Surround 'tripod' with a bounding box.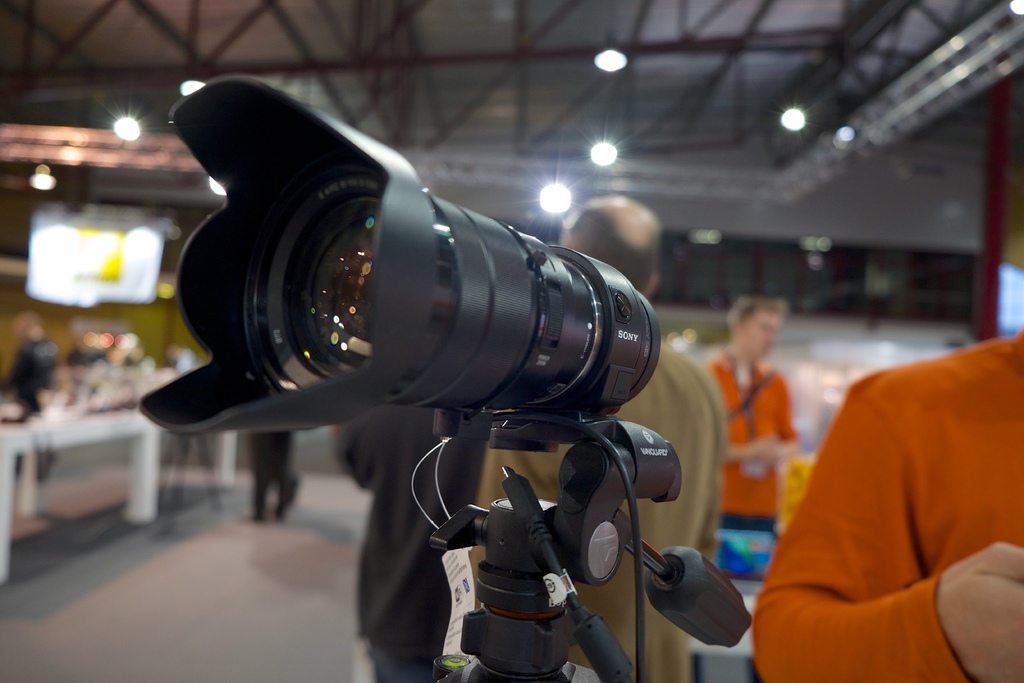
{"left": 430, "top": 409, "right": 749, "bottom": 682}.
